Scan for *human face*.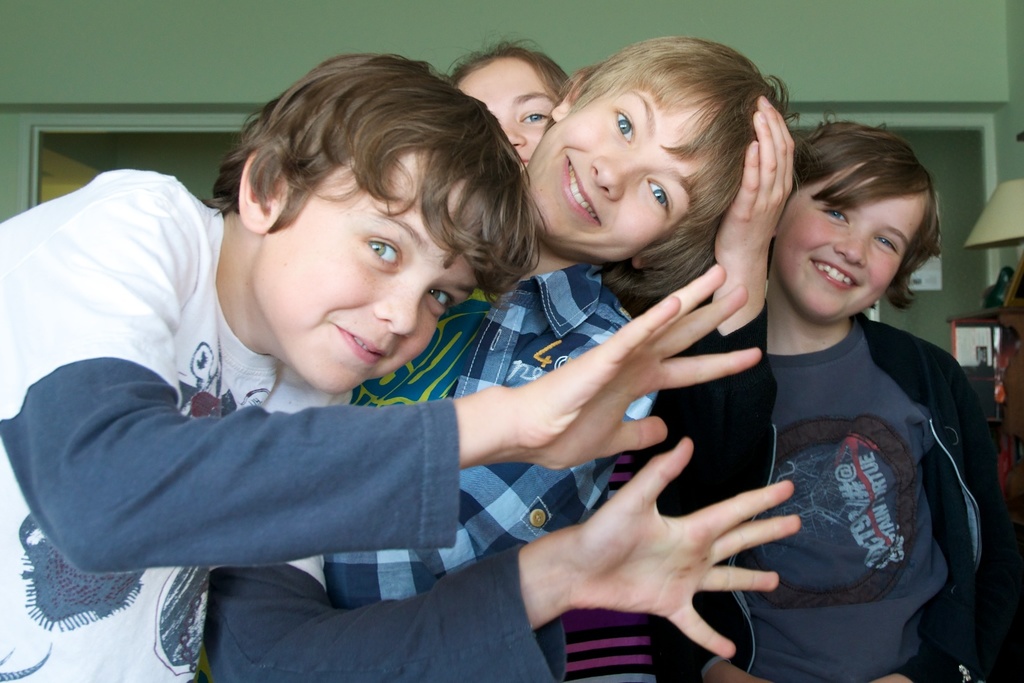
Scan result: (x1=457, y1=55, x2=562, y2=172).
